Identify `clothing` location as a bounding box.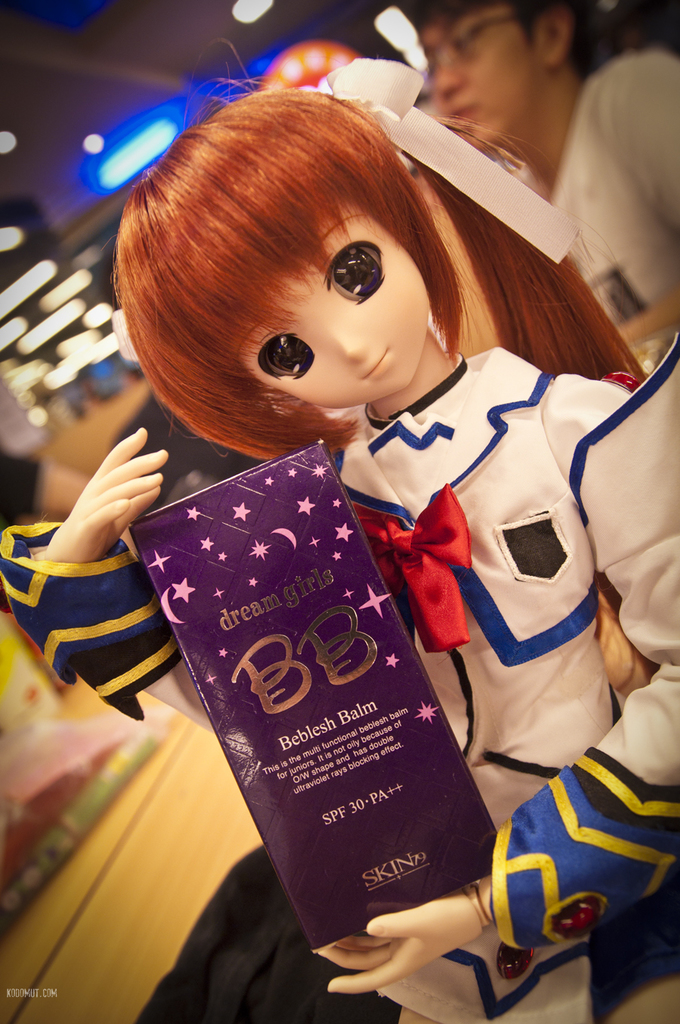
[551,45,679,382].
